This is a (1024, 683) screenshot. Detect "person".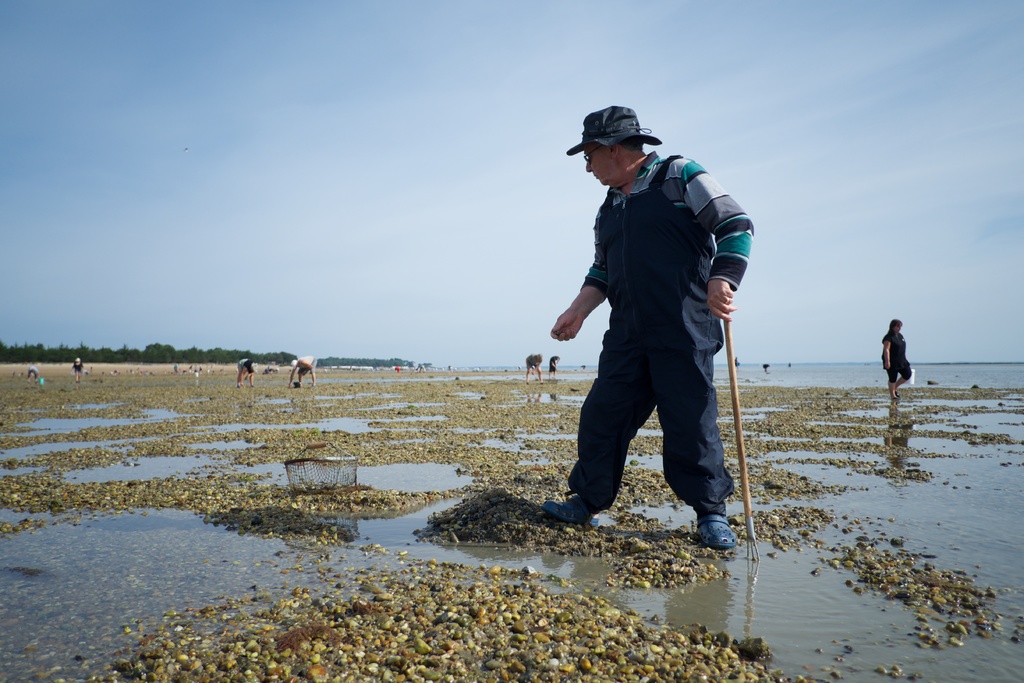
761 359 771 378.
